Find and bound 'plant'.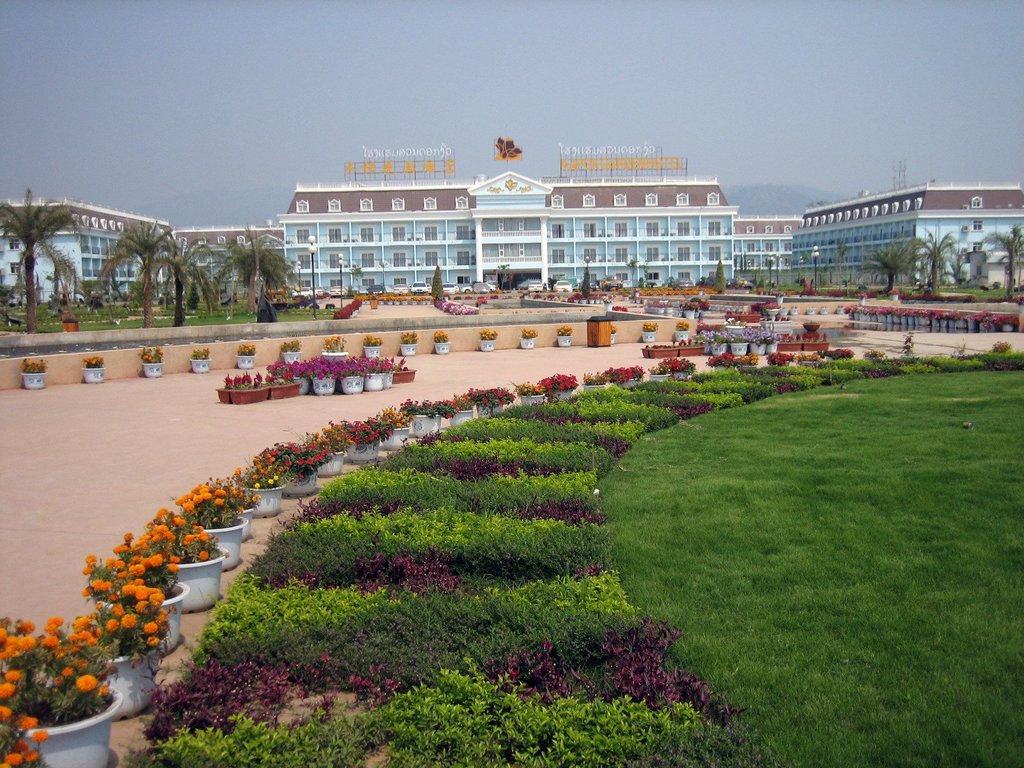
Bound: (x1=607, y1=321, x2=620, y2=332).
